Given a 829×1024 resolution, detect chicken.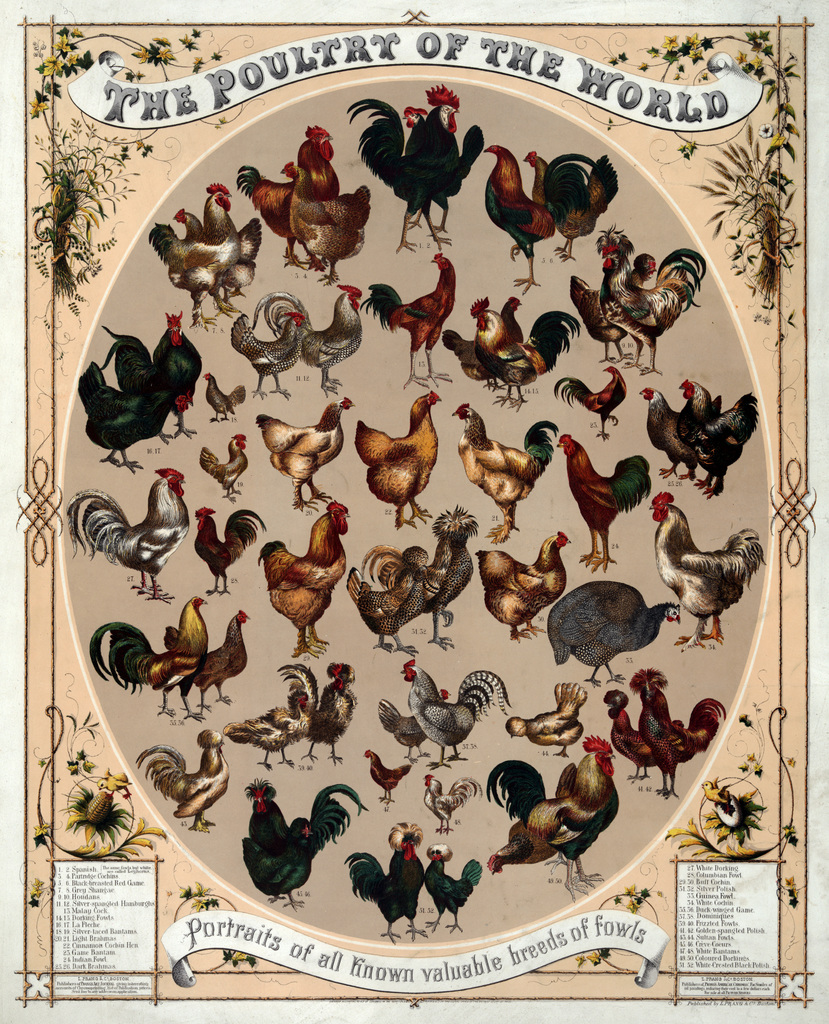
l=480, t=751, r=616, b=902.
